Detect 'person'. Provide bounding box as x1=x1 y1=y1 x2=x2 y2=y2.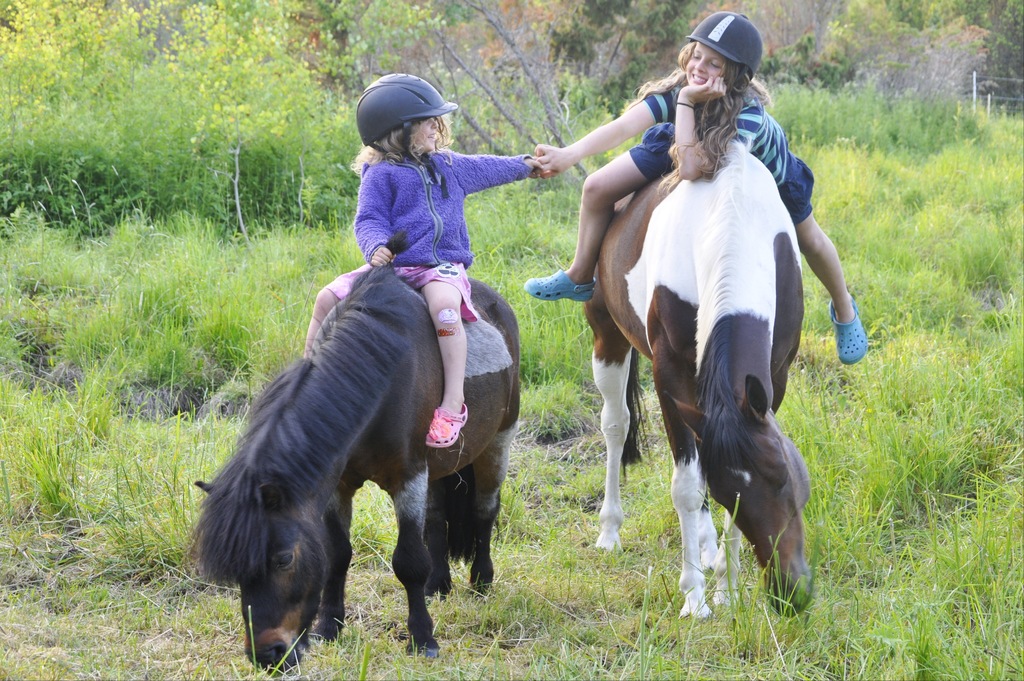
x1=329 y1=53 x2=534 y2=446.
